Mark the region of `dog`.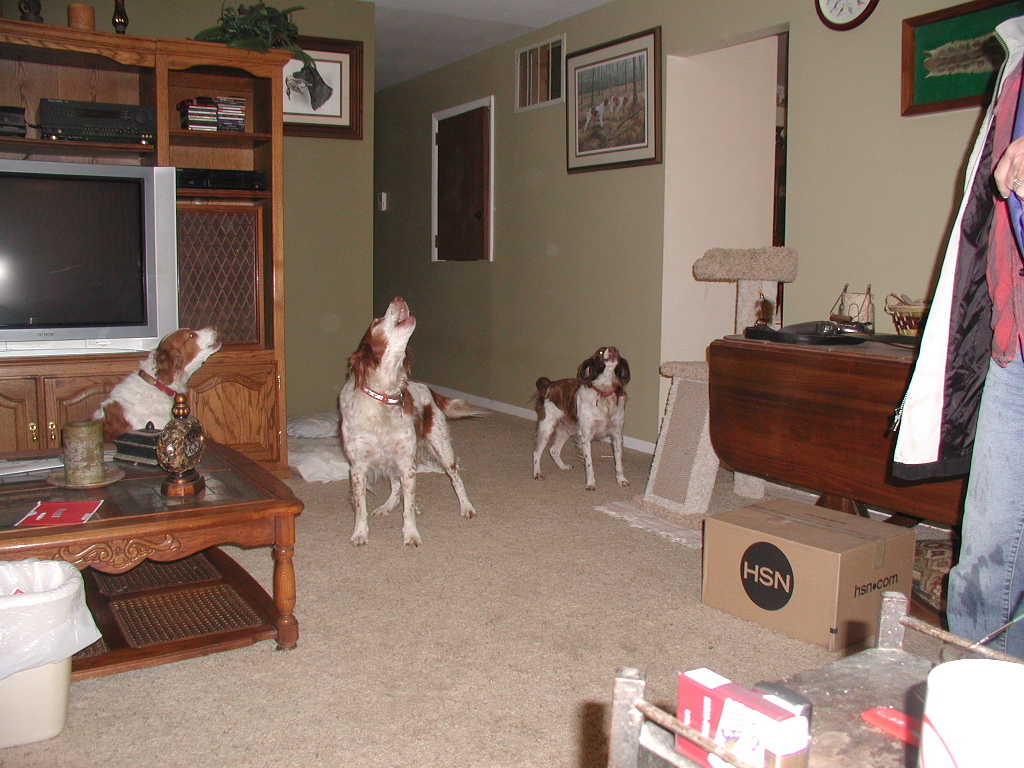
Region: {"left": 332, "top": 298, "right": 505, "bottom": 555}.
